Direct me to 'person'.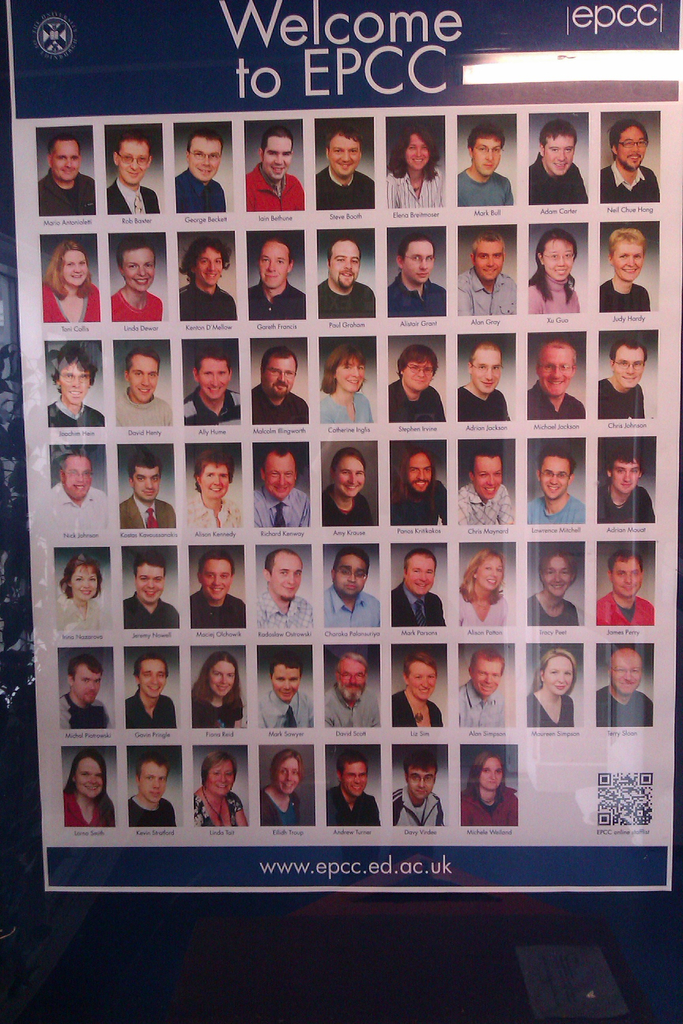
Direction: bbox=[55, 557, 115, 625].
